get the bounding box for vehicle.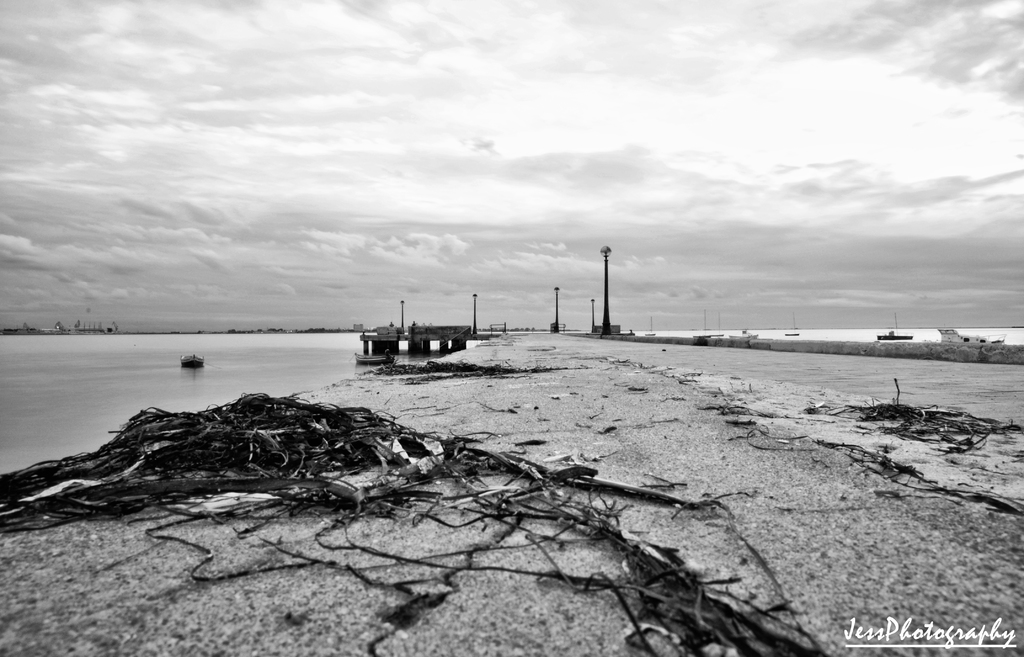
181/352/204/370.
